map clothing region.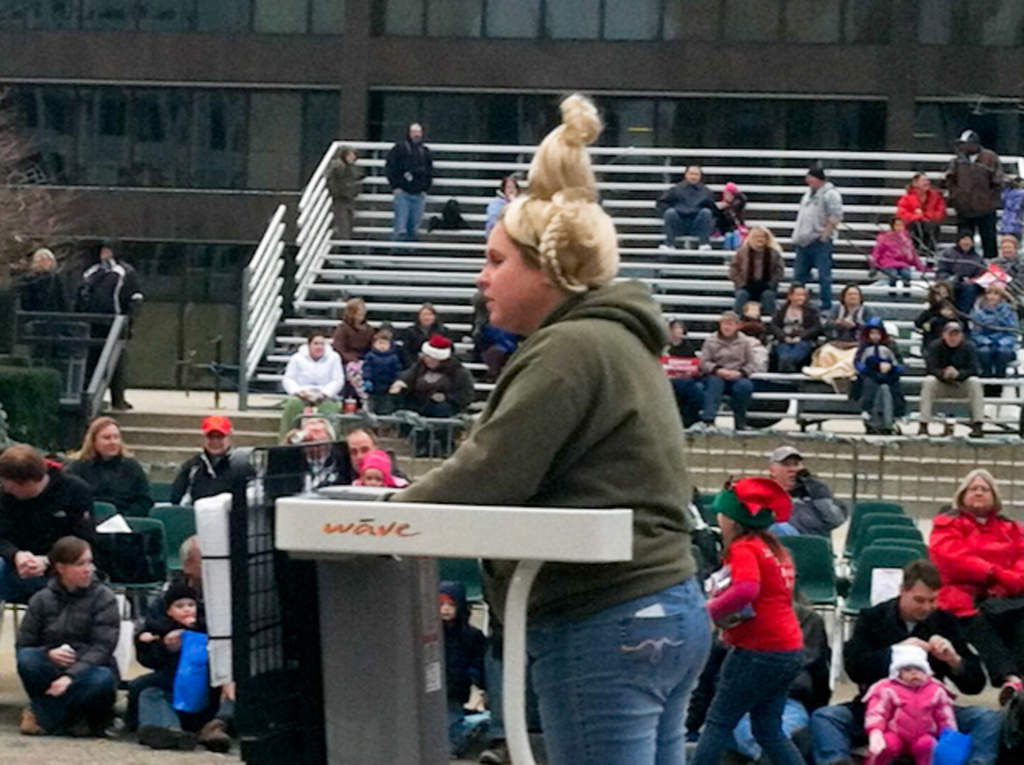
Mapped to 866, 679, 949, 751.
